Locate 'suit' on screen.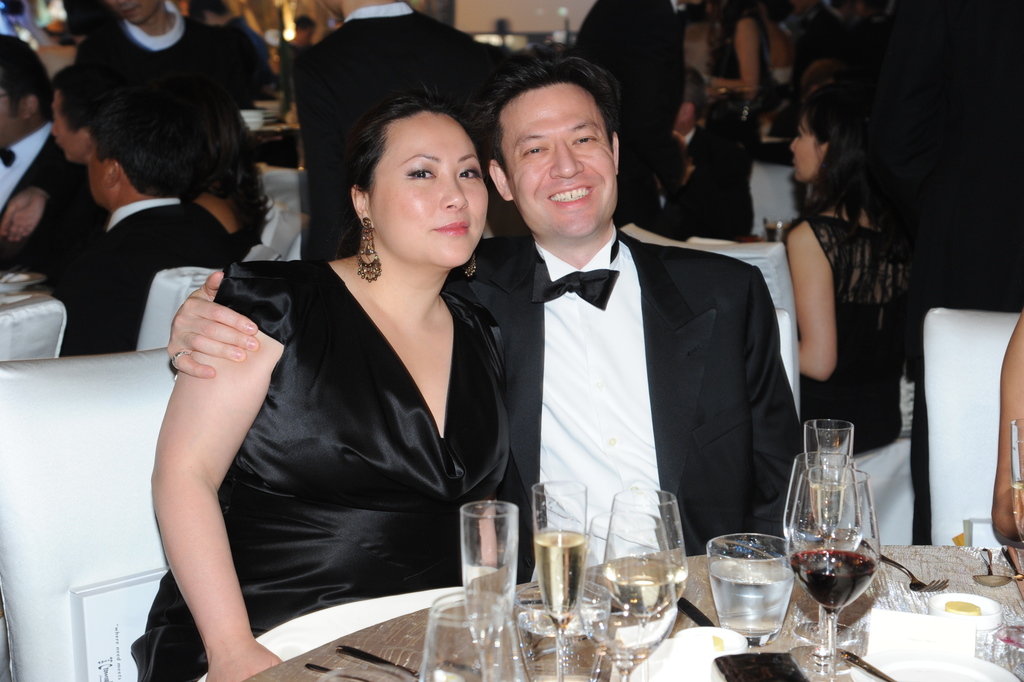
On screen at l=0, t=120, r=90, b=261.
